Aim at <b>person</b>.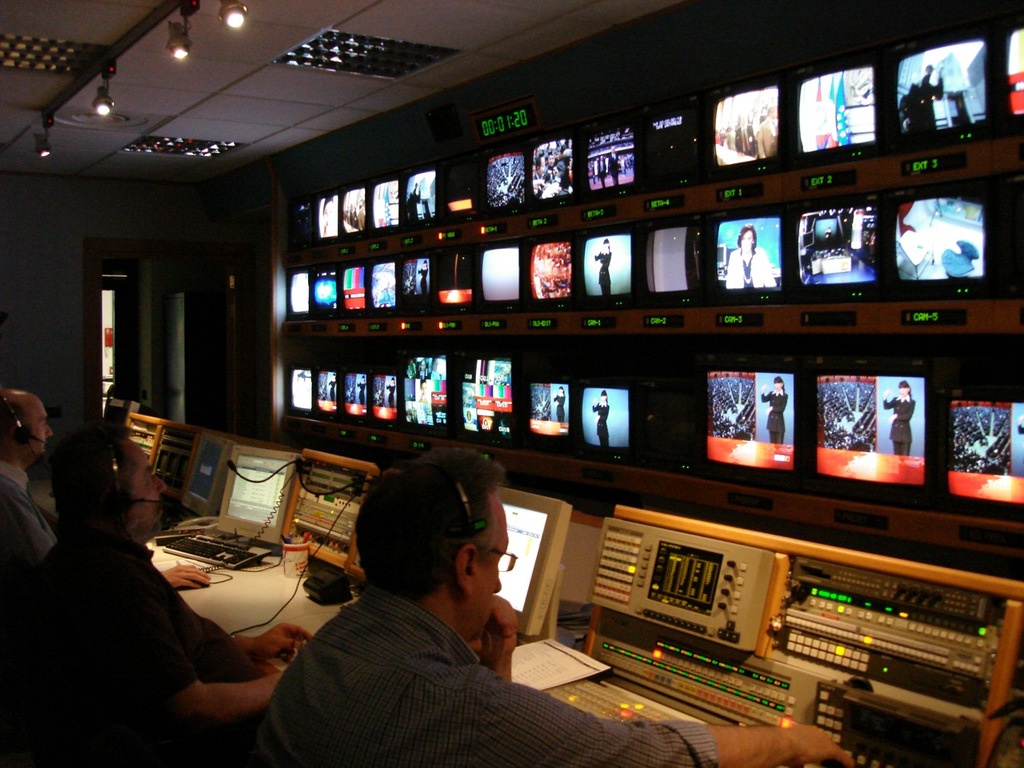
Aimed at bbox=[0, 383, 64, 594].
